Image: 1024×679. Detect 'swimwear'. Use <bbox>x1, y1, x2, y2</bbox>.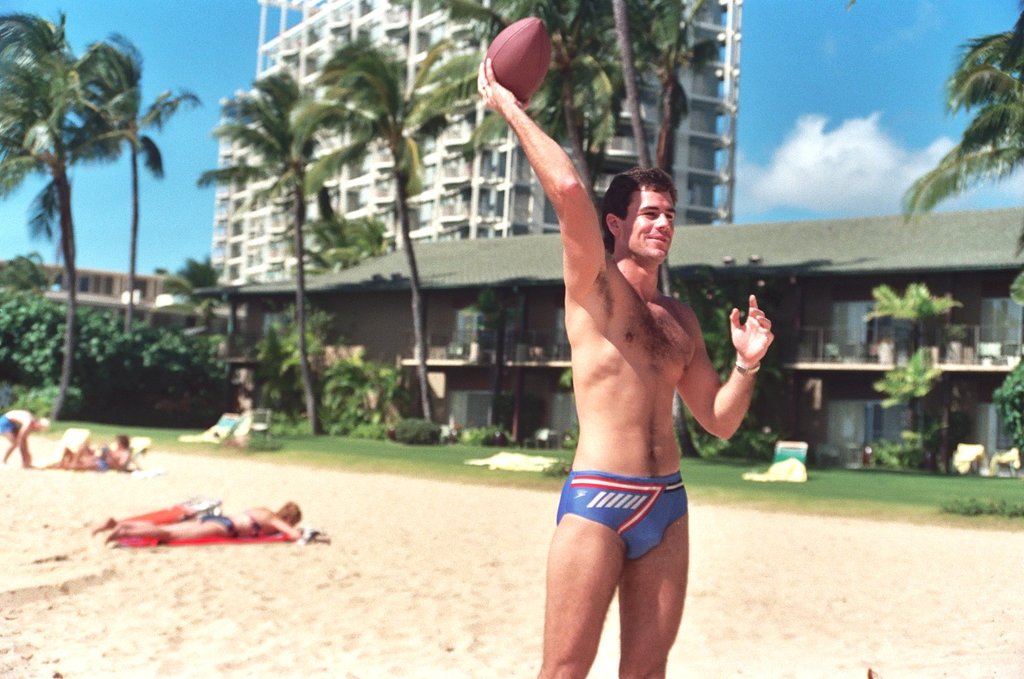
<bbox>549, 463, 697, 562</bbox>.
